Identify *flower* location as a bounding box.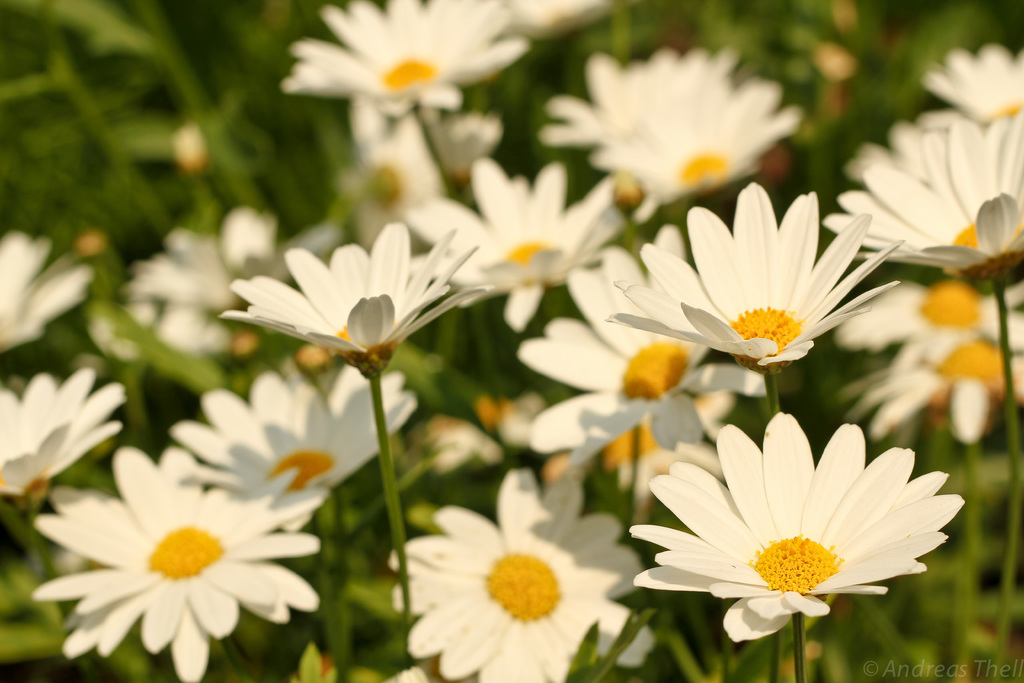
bbox=(391, 469, 650, 682).
